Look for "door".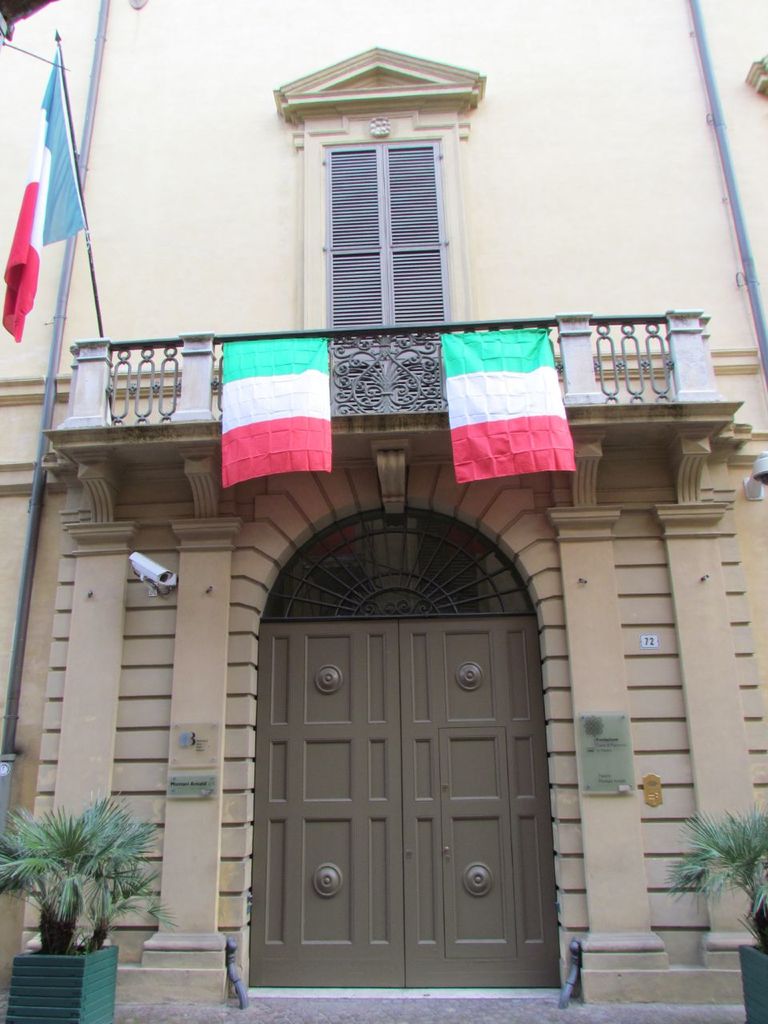
Found: {"left": 235, "top": 567, "right": 573, "bottom": 994}.
